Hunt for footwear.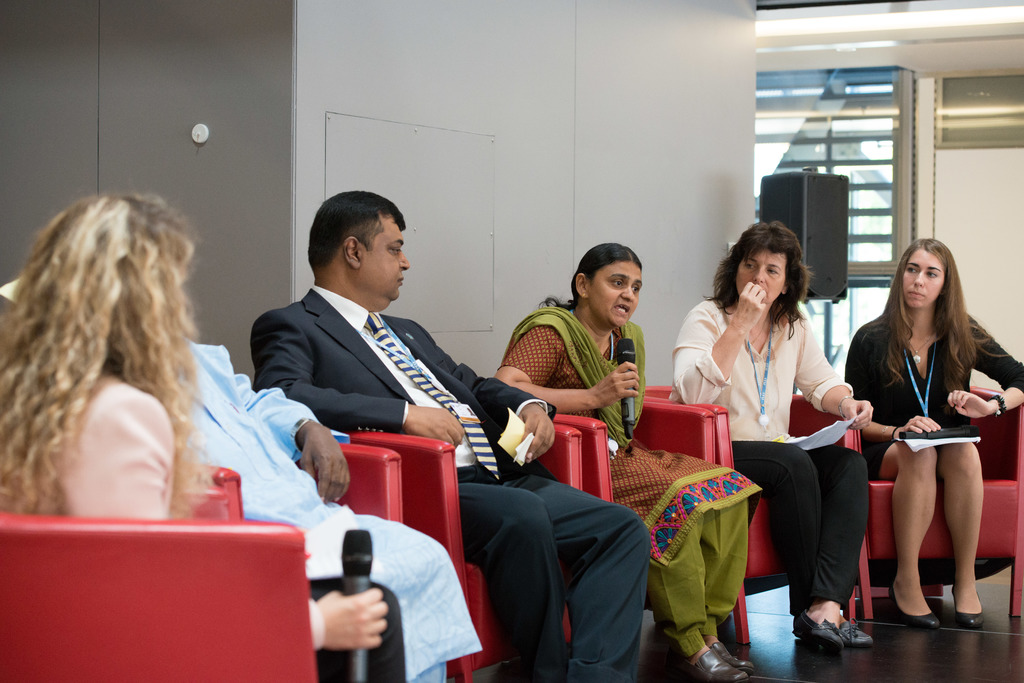
Hunted down at [812,595,872,651].
